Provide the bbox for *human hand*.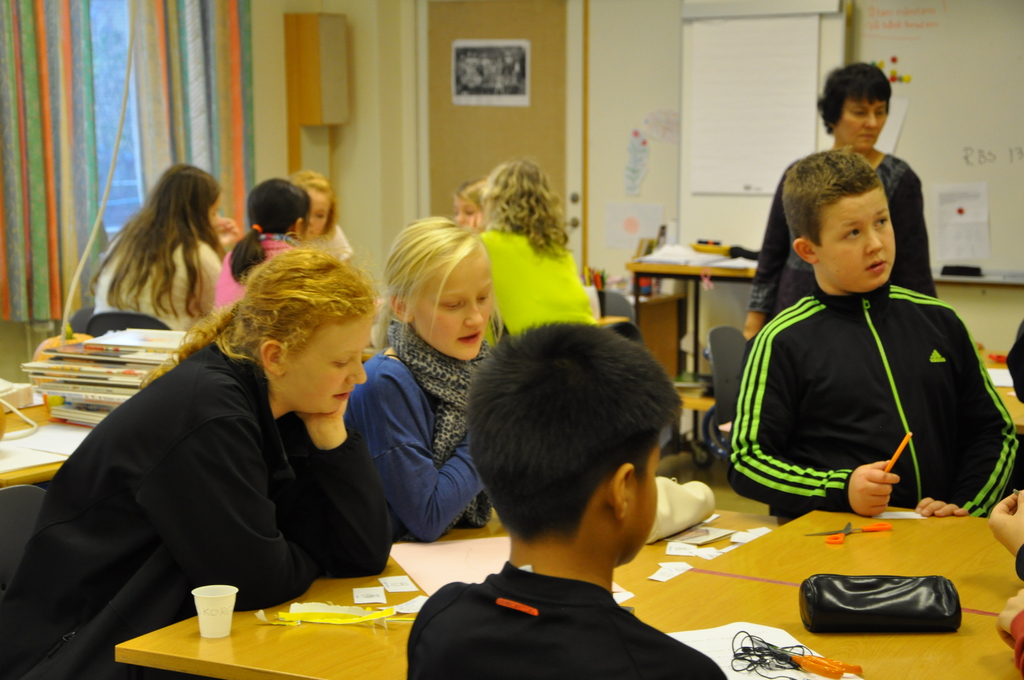
(995, 587, 1023, 649).
